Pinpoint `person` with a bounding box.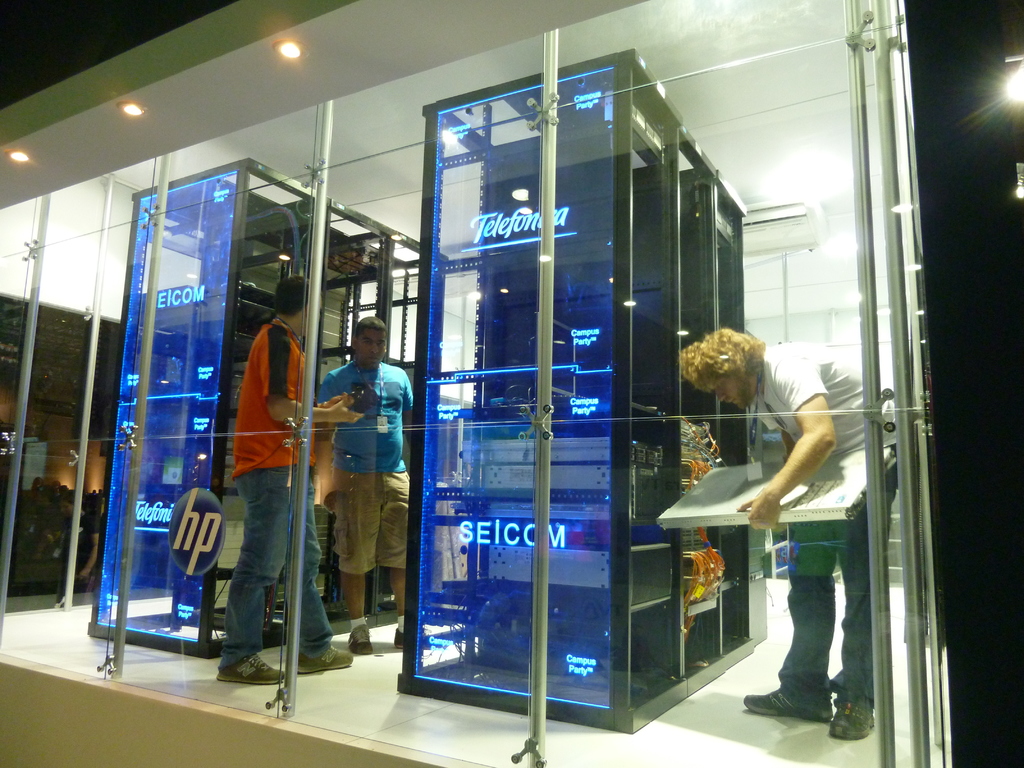
l=214, t=236, r=312, b=721.
